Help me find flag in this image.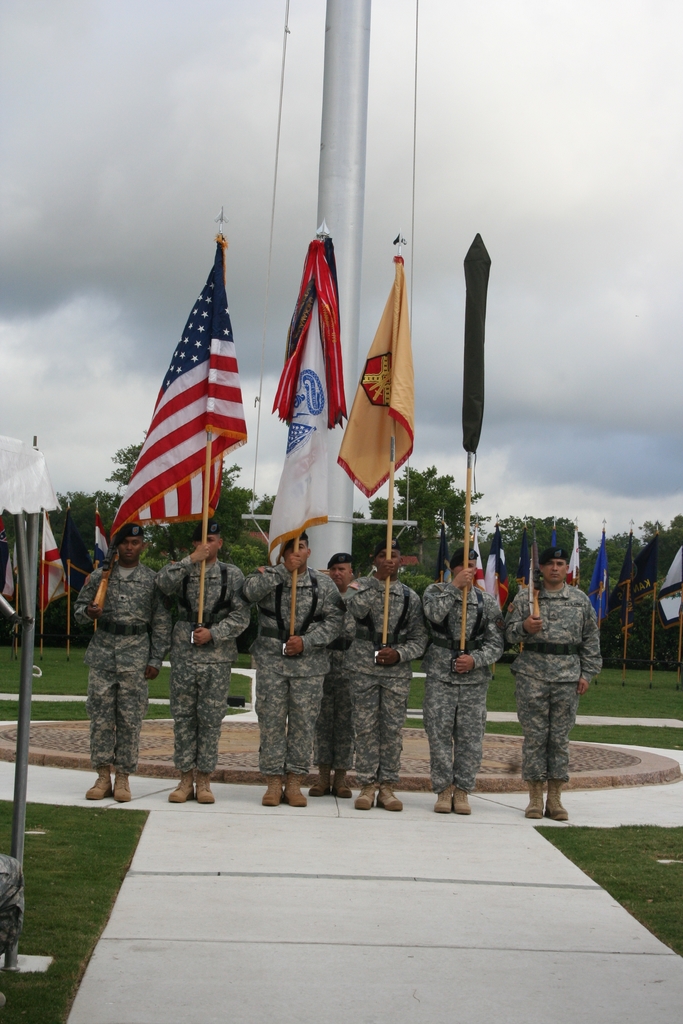
Found it: bbox=[334, 253, 417, 498].
